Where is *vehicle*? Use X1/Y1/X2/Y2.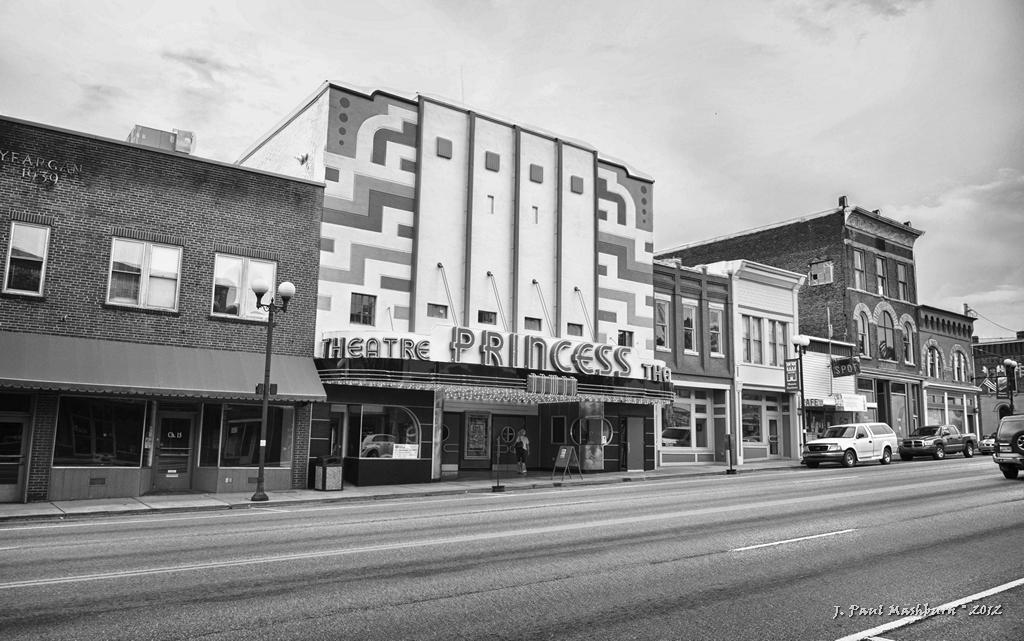
898/424/978/460.
